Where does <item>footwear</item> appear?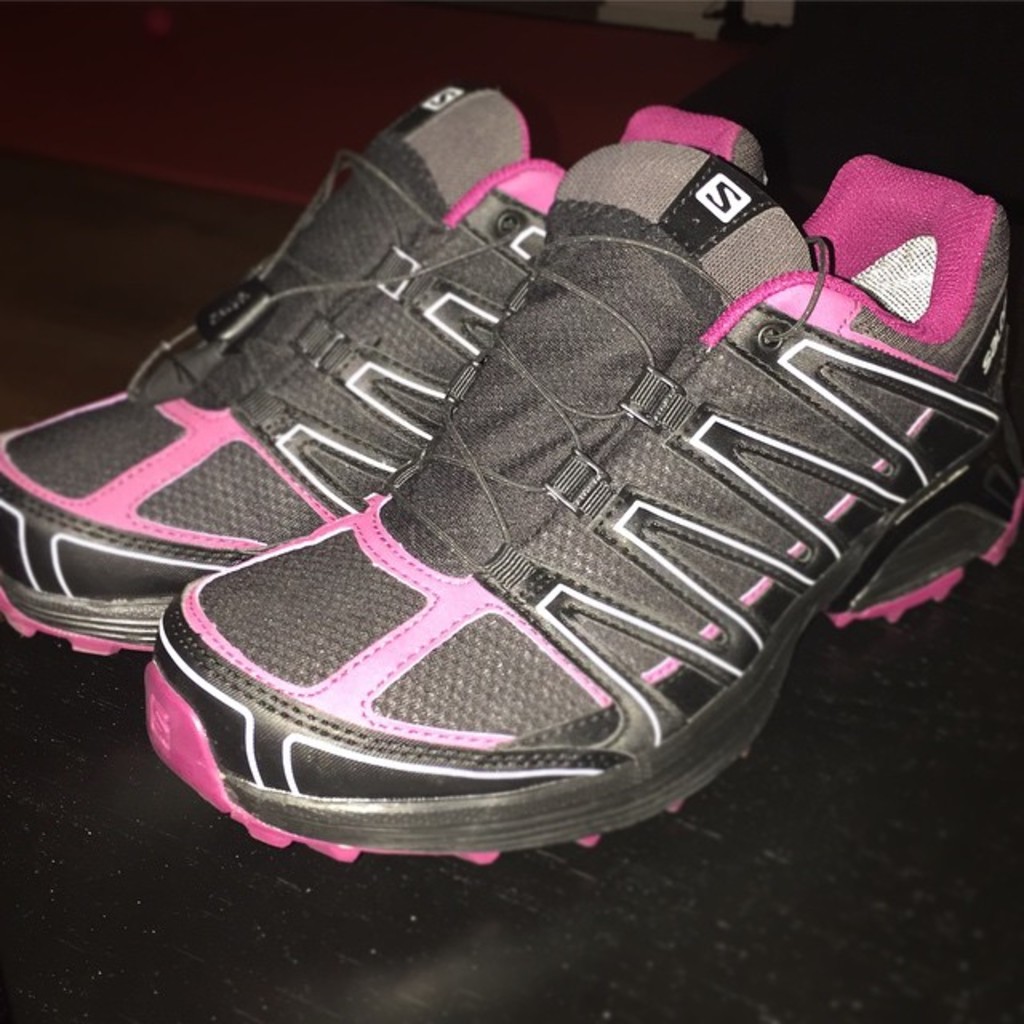
Appears at 133,106,1022,869.
